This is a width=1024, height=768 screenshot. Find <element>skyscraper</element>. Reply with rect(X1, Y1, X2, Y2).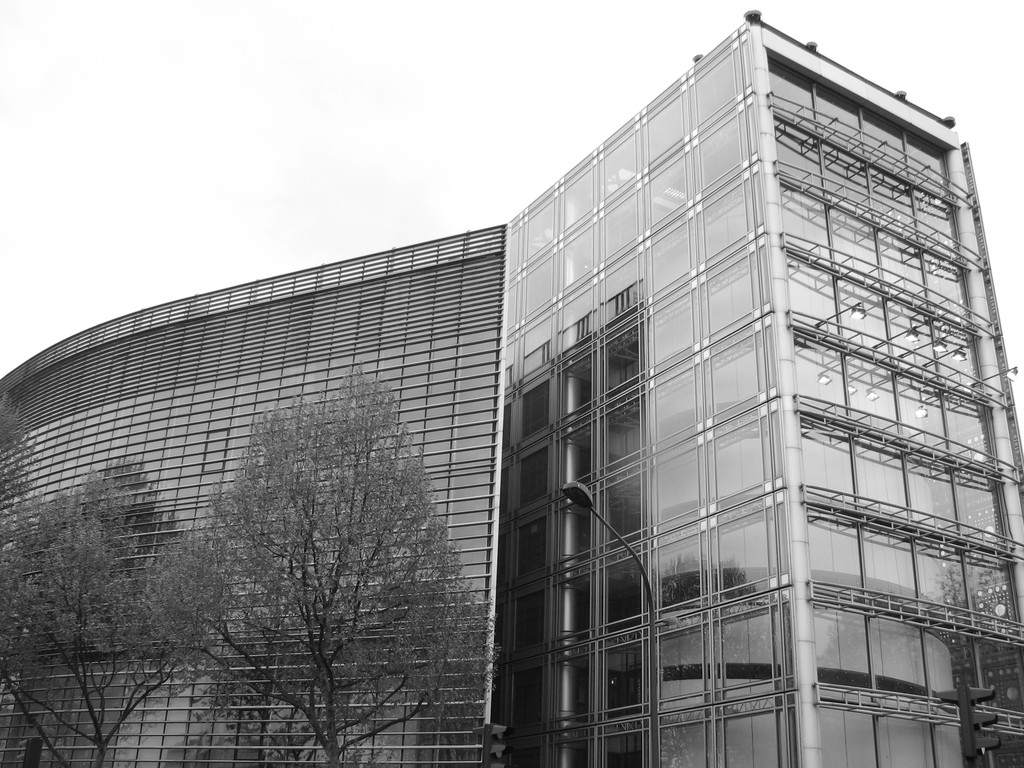
rect(0, 6, 1023, 767).
